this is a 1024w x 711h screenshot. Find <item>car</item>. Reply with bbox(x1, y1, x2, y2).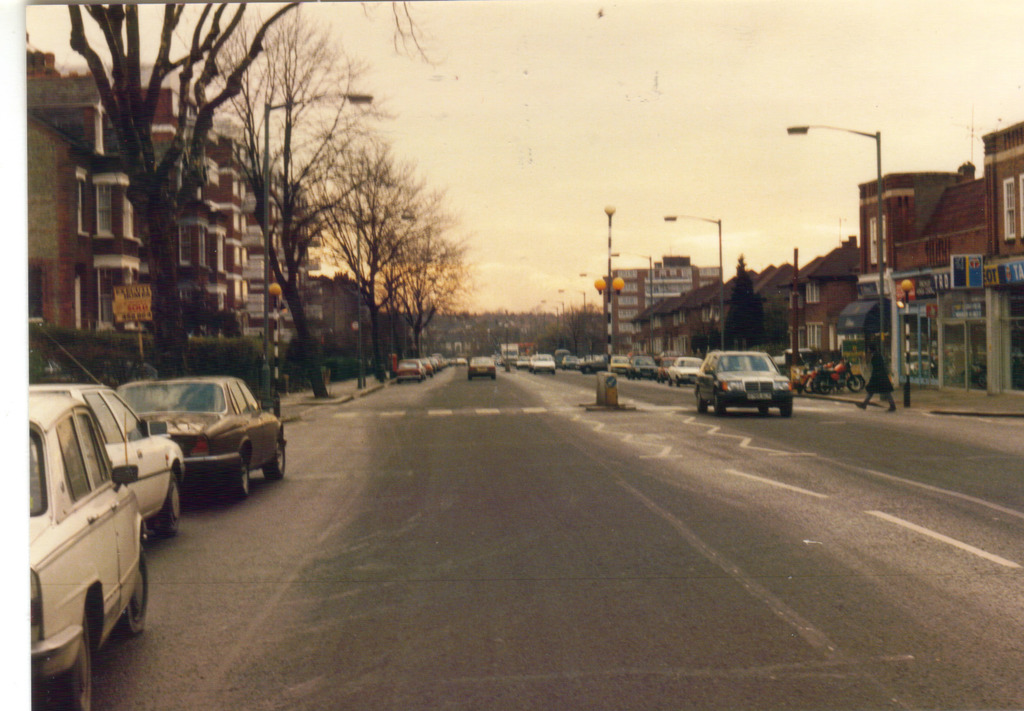
bbox(27, 391, 145, 710).
